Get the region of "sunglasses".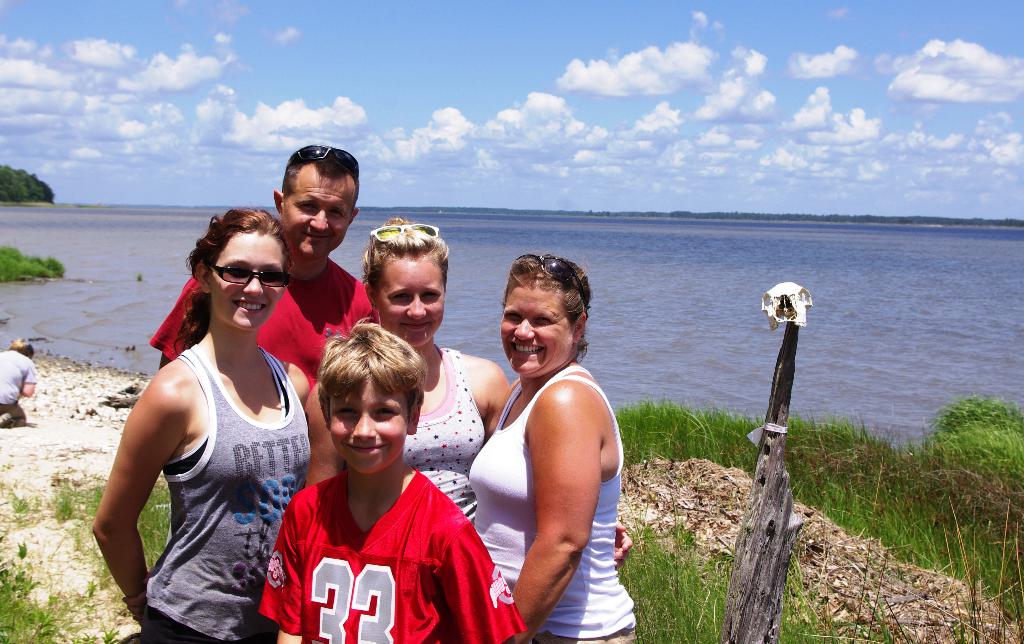
bbox=[292, 144, 359, 170].
